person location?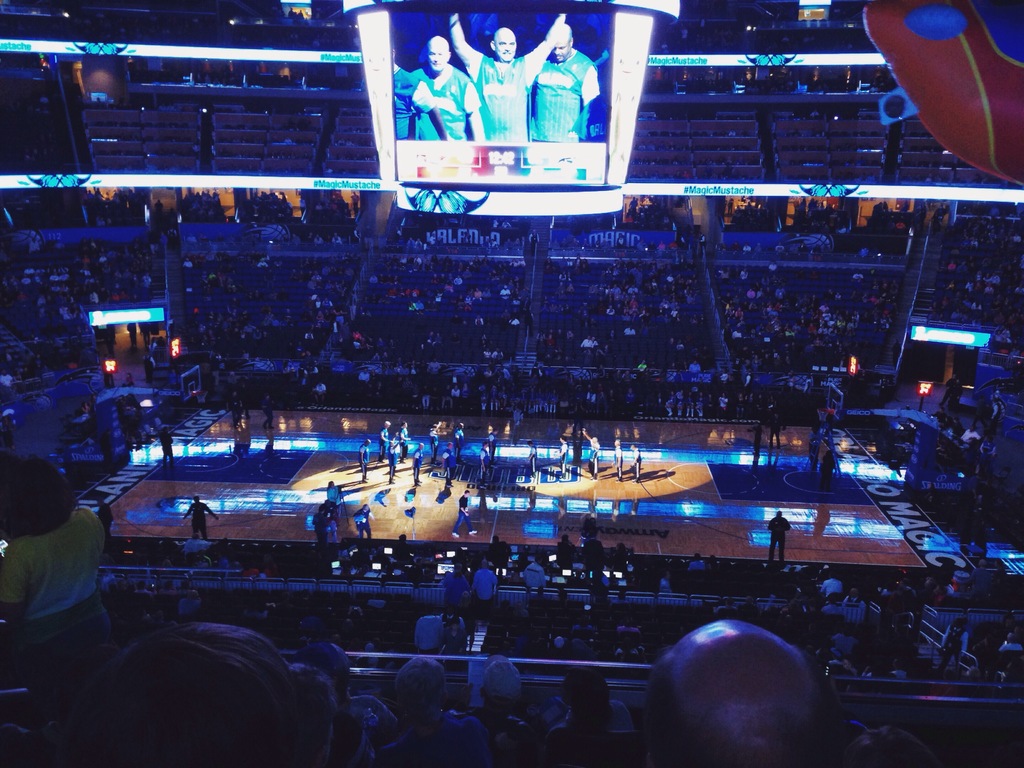
97,495,118,550
